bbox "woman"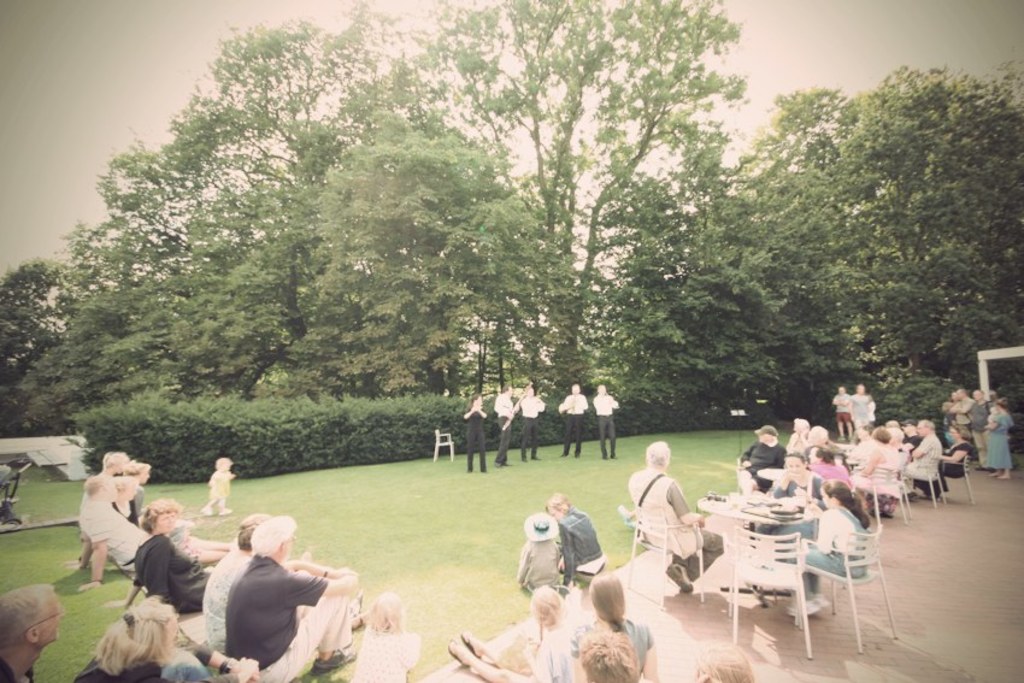
(left=753, top=449, right=828, bottom=591)
